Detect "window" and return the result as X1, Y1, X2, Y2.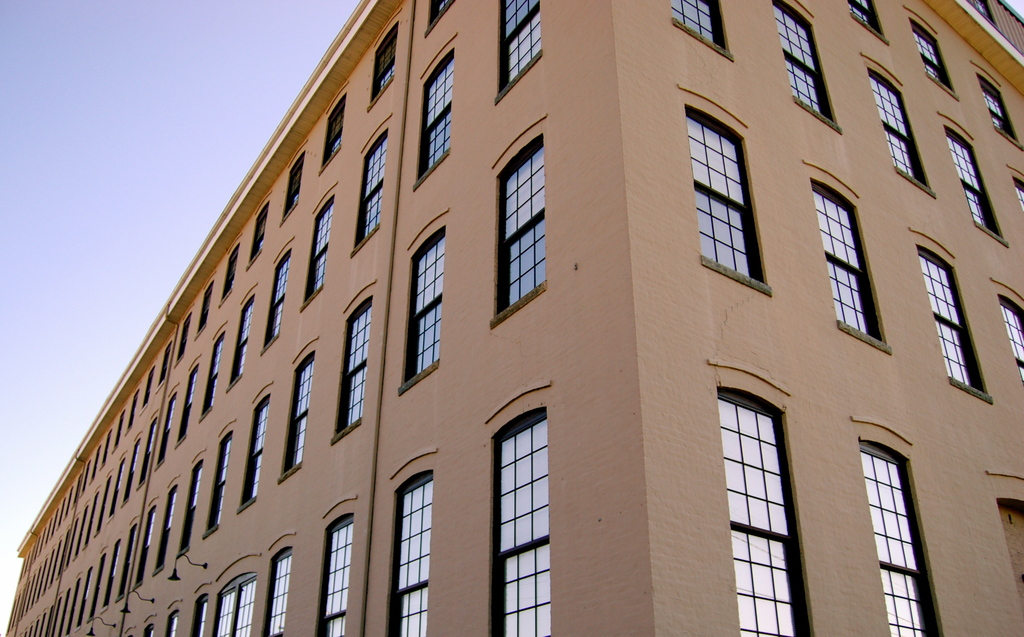
236, 300, 252, 384.
